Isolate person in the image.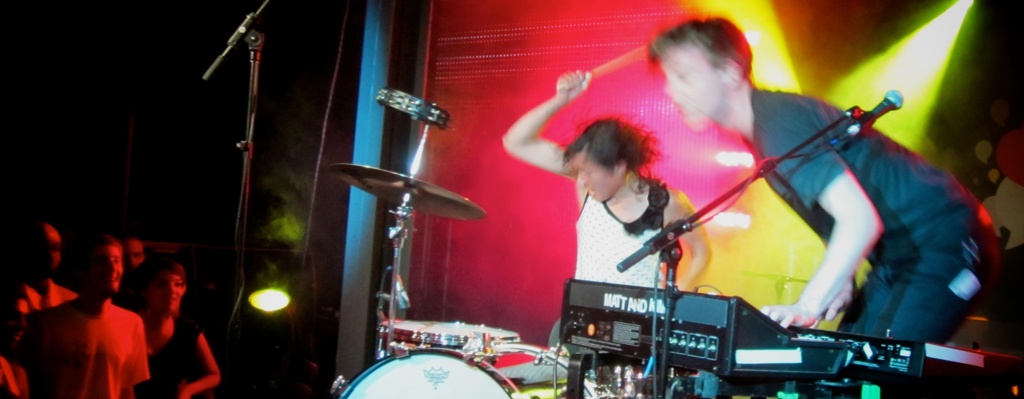
Isolated region: [135,262,220,398].
